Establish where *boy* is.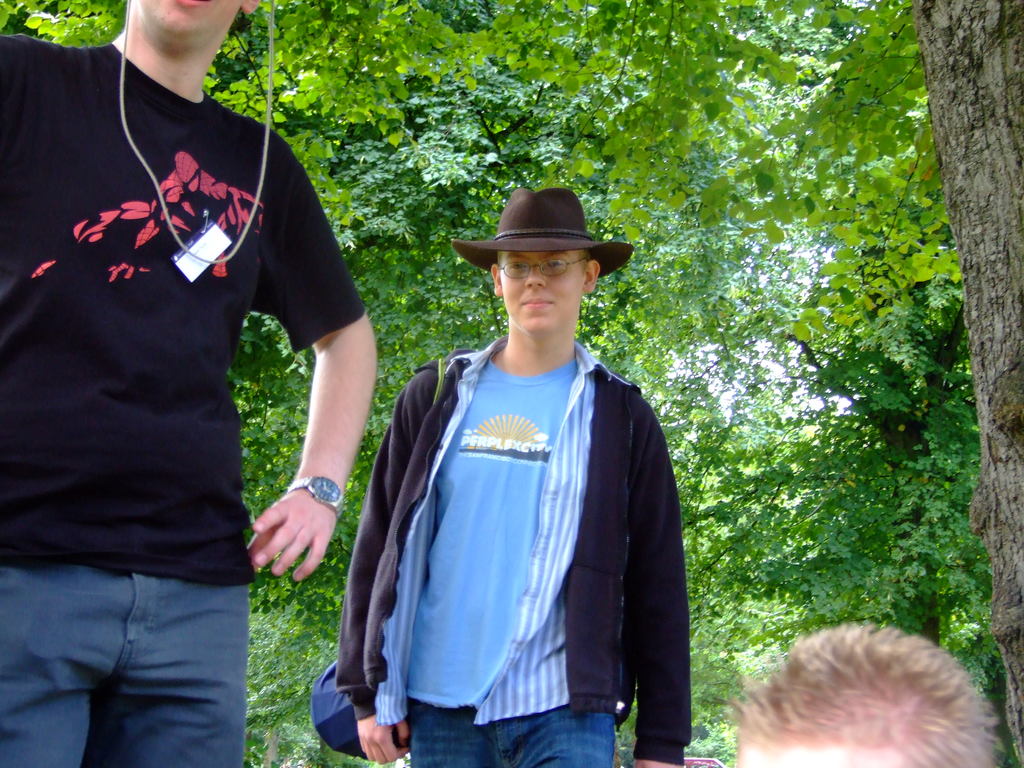
Established at bbox=[335, 179, 687, 764].
